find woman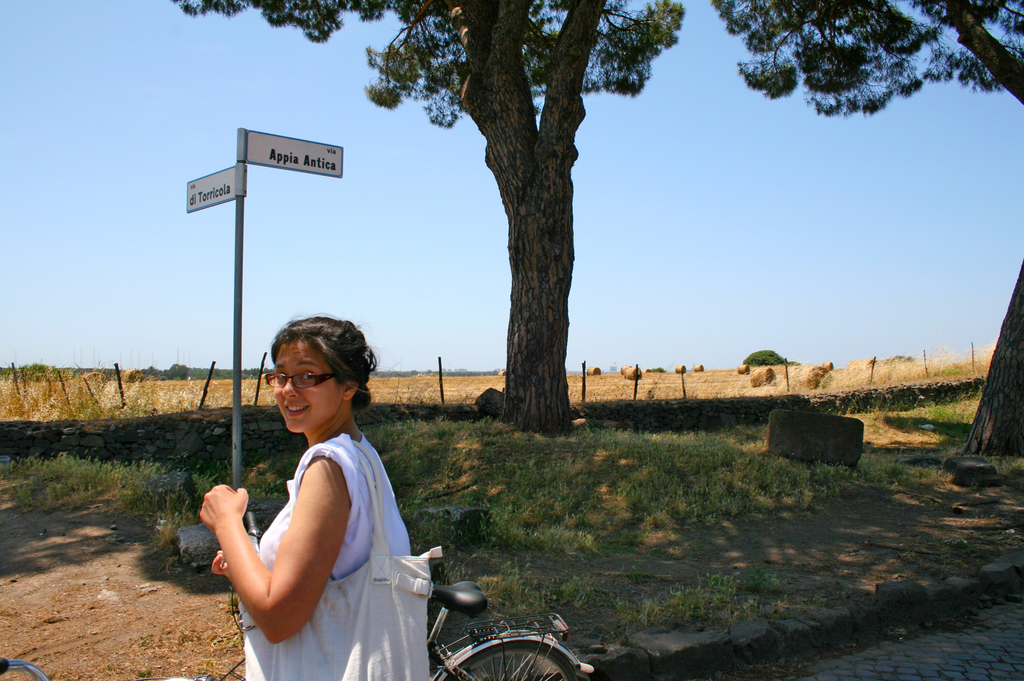
<box>207,296,421,680</box>
